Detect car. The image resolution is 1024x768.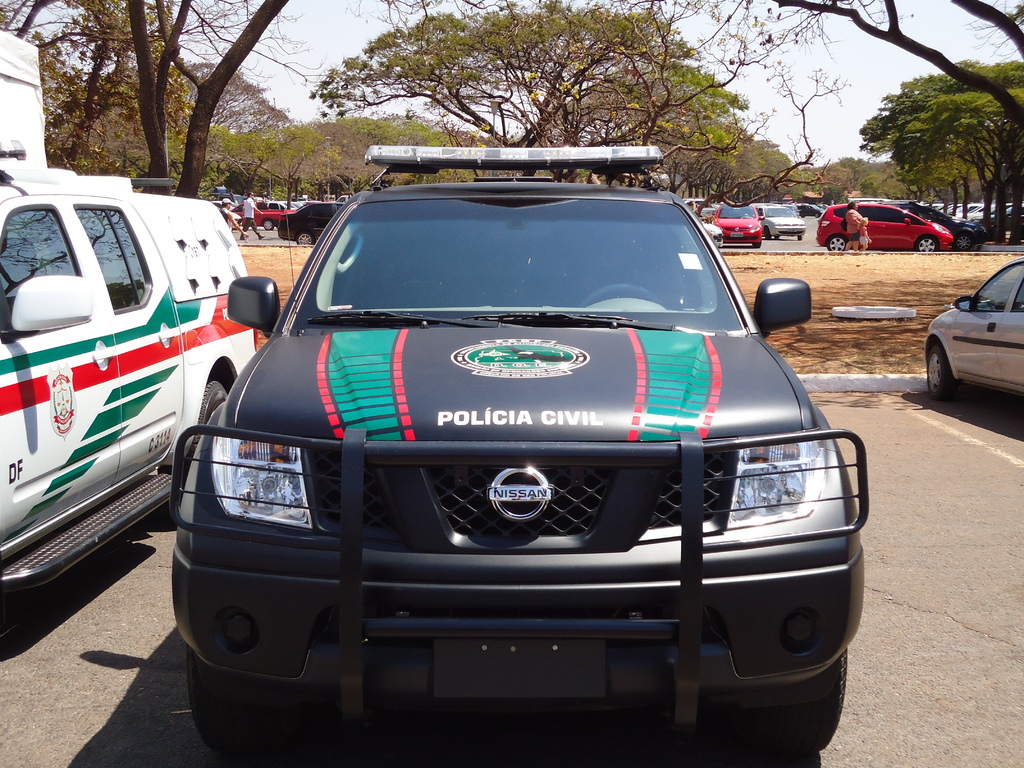
(x1=232, y1=203, x2=292, y2=232).
